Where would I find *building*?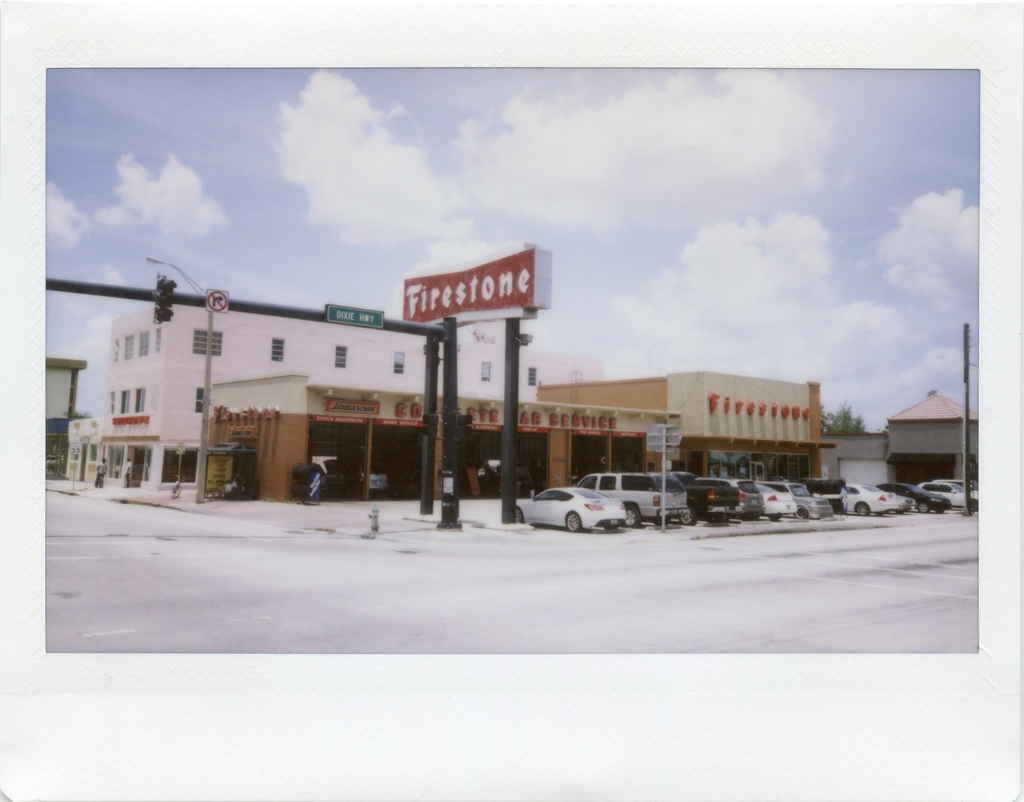
At box(204, 369, 838, 502).
